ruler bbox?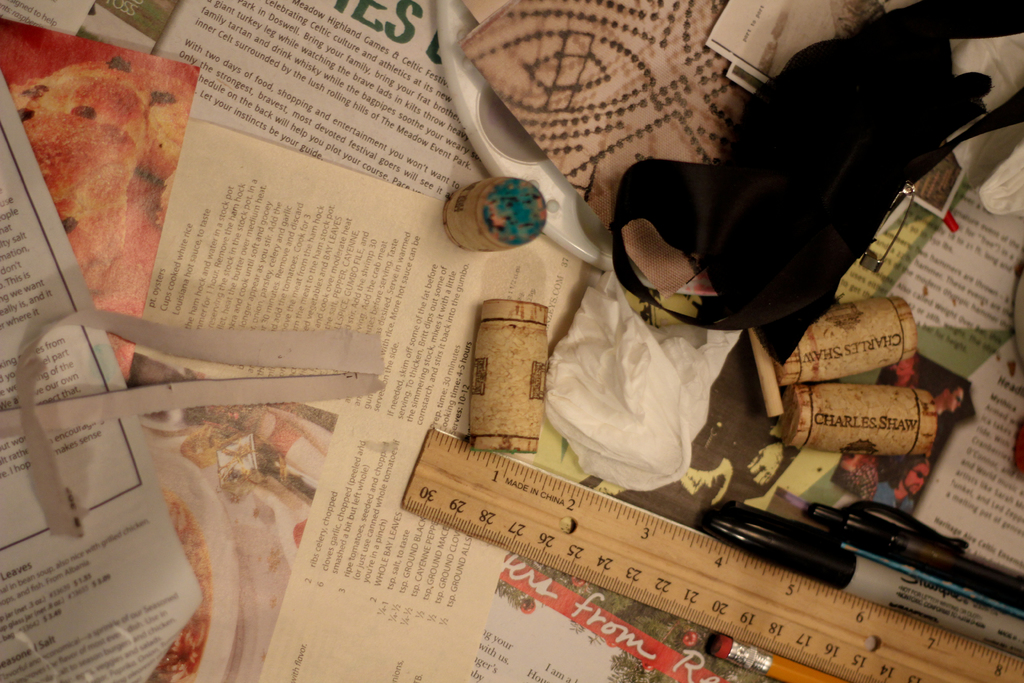
397,425,1023,682
